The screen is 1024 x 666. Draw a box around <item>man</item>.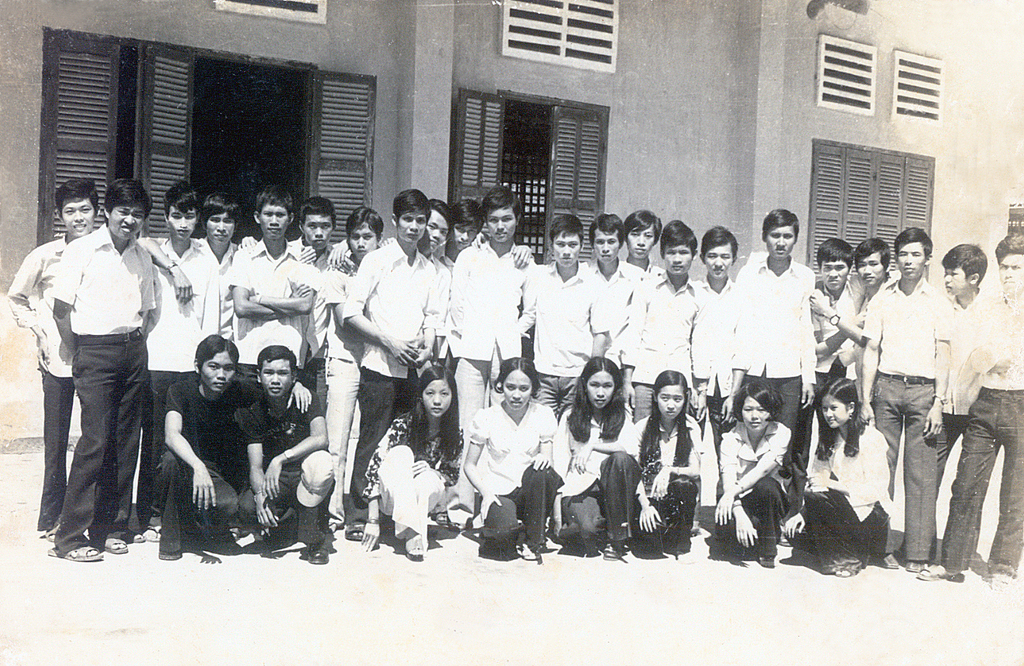
BBox(228, 186, 317, 407).
